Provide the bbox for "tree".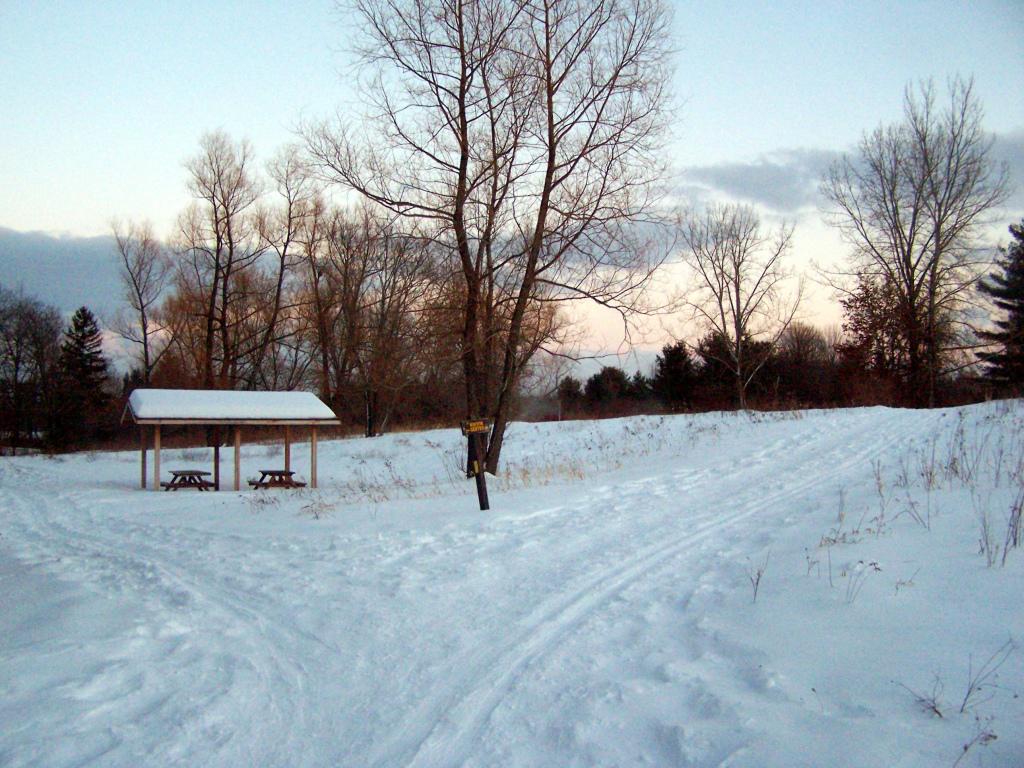
pyautogui.locateOnScreen(679, 209, 818, 411).
